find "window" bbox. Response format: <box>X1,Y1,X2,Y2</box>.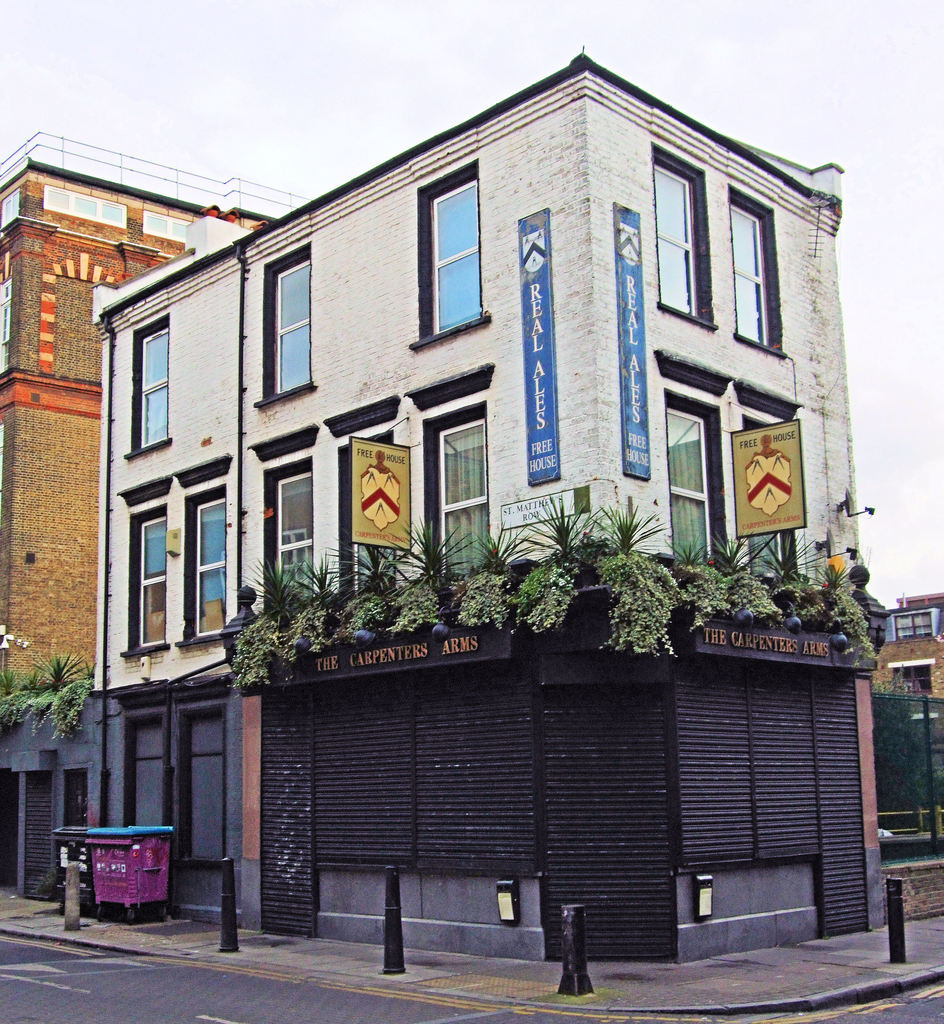
<box>429,178,480,324</box>.
